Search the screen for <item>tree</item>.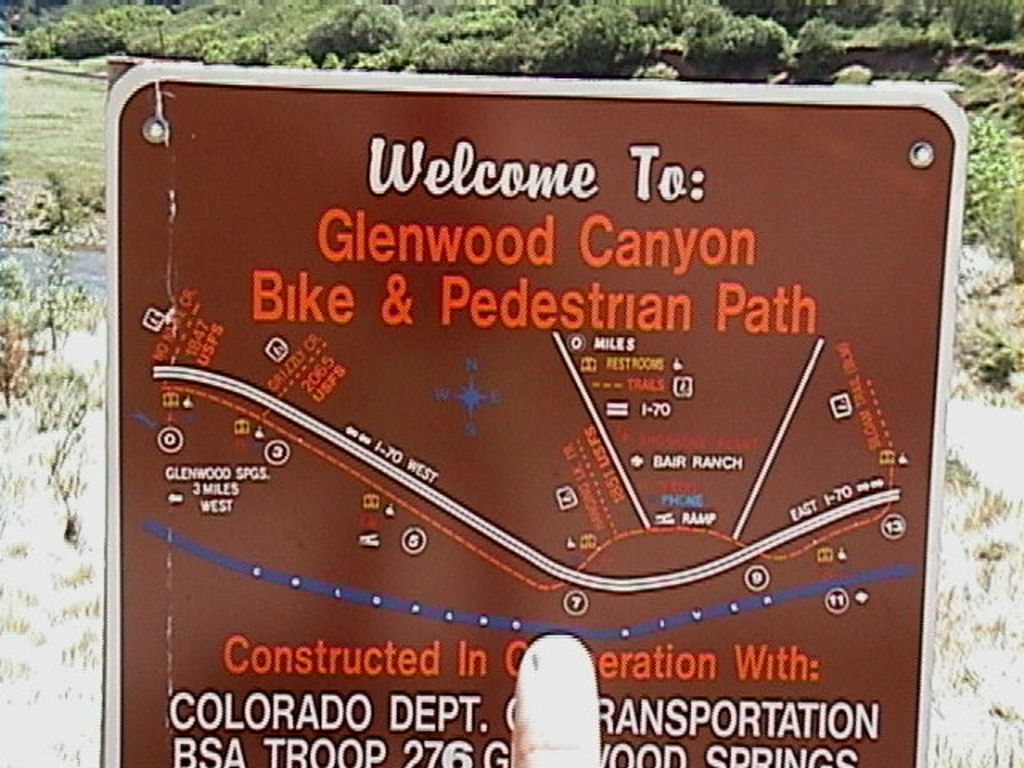
Found at crop(0, 0, 203, 62).
